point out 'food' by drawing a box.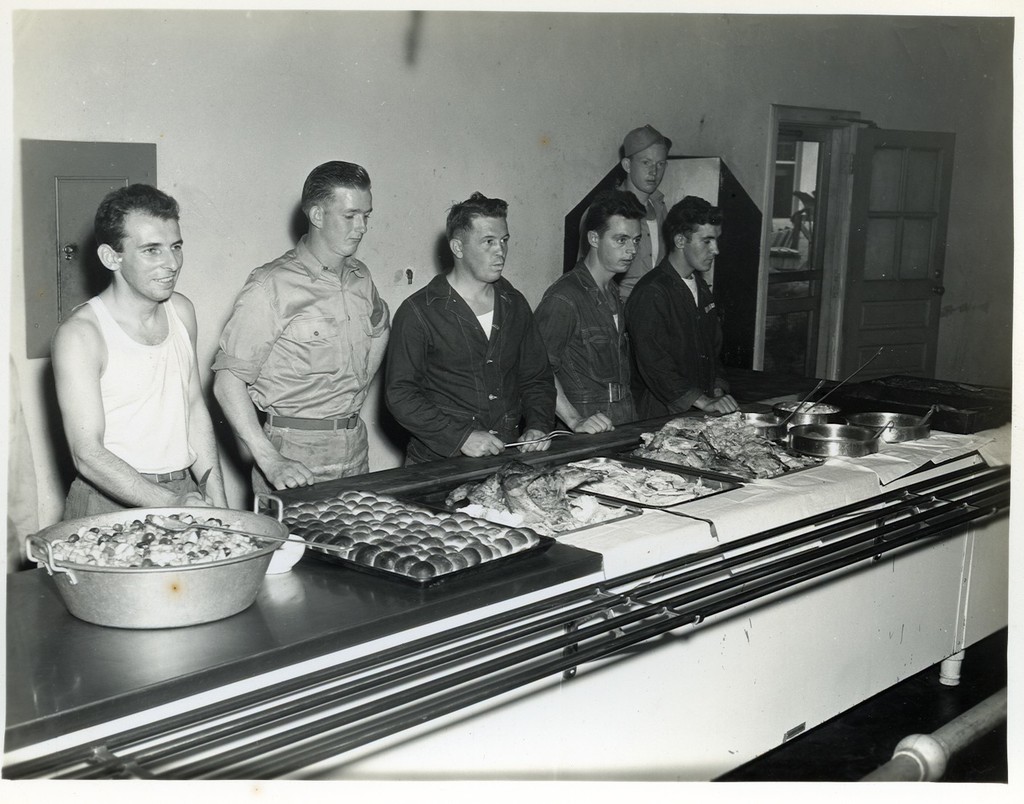
[x1=410, y1=560, x2=433, y2=576].
